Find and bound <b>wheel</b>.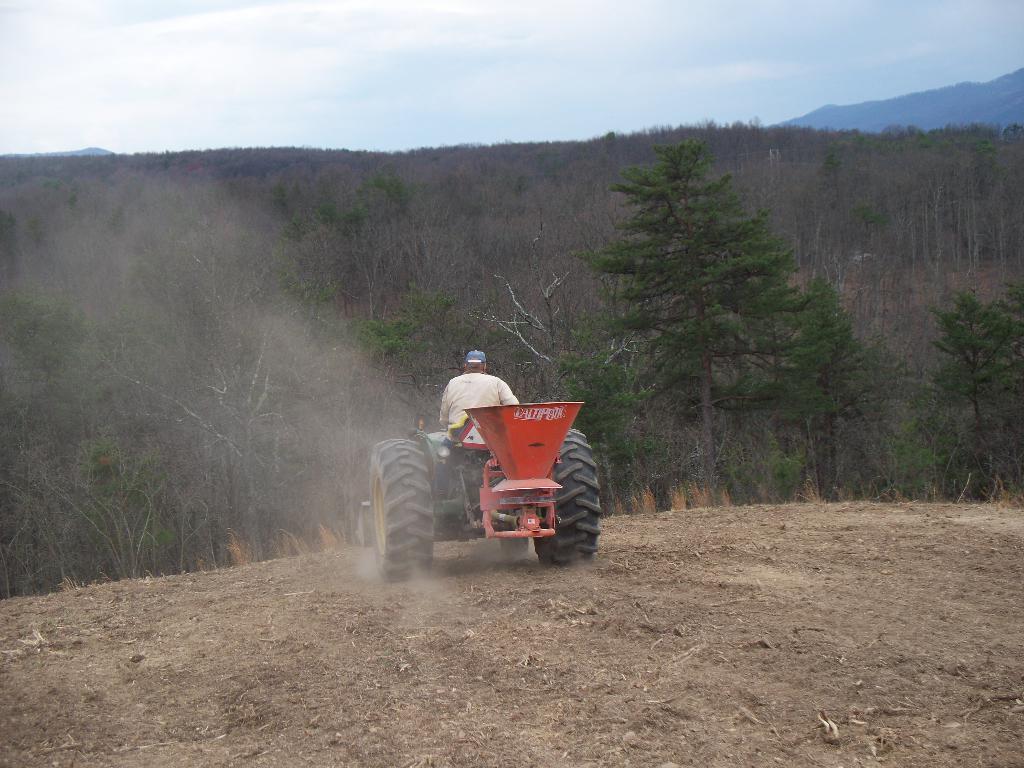
Bound: [x1=497, y1=529, x2=531, y2=553].
